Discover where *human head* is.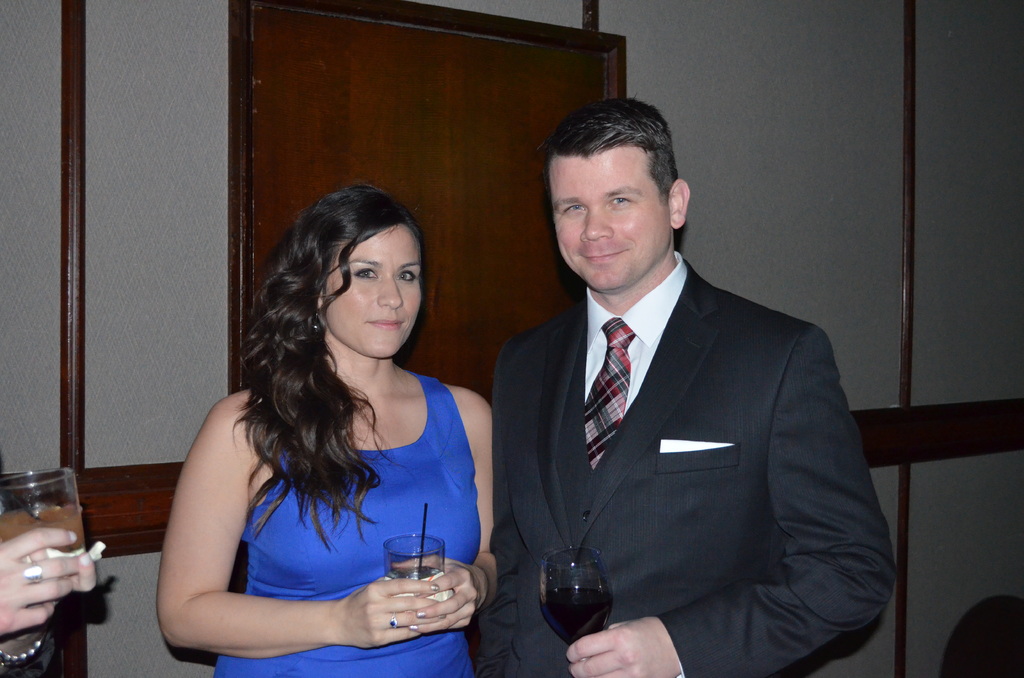
Discovered at l=547, t=97, r=691, b=293.
